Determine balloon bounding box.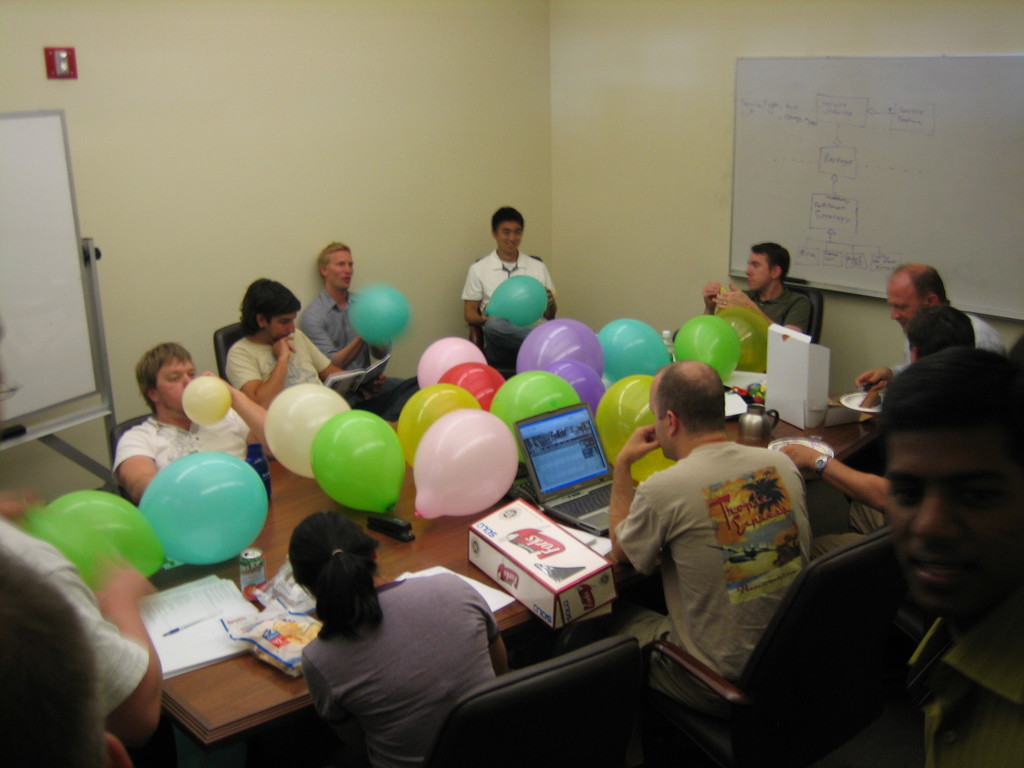
Determined: 182/378/232/428.
